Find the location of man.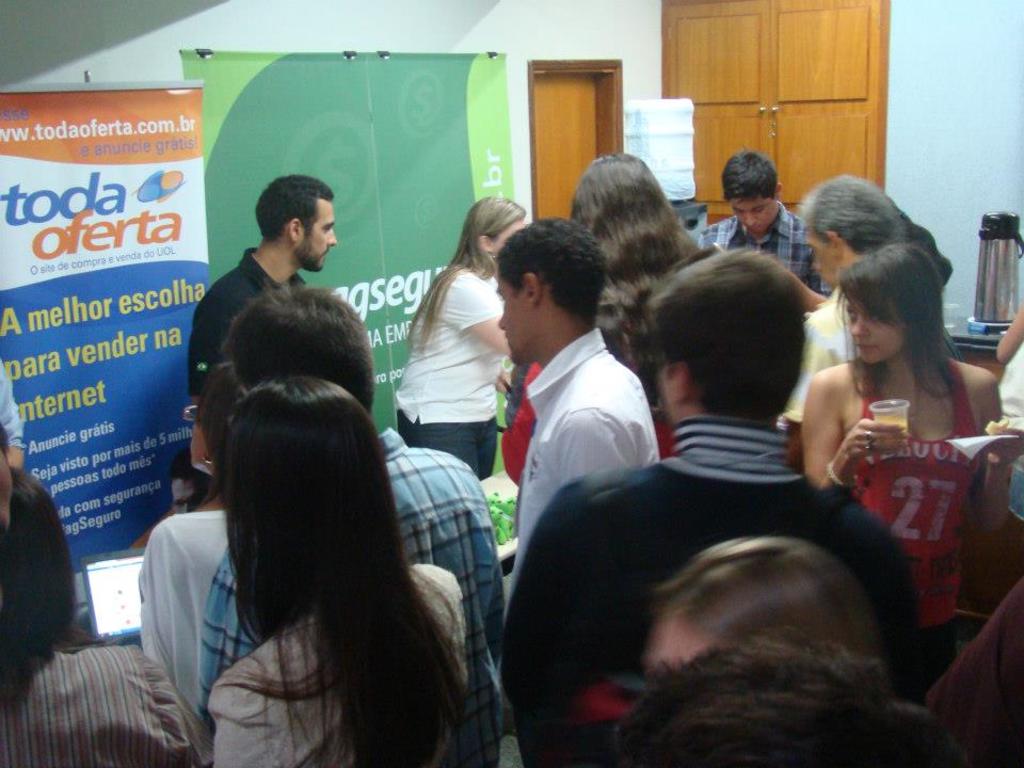
Location: 178 167 346 518.
